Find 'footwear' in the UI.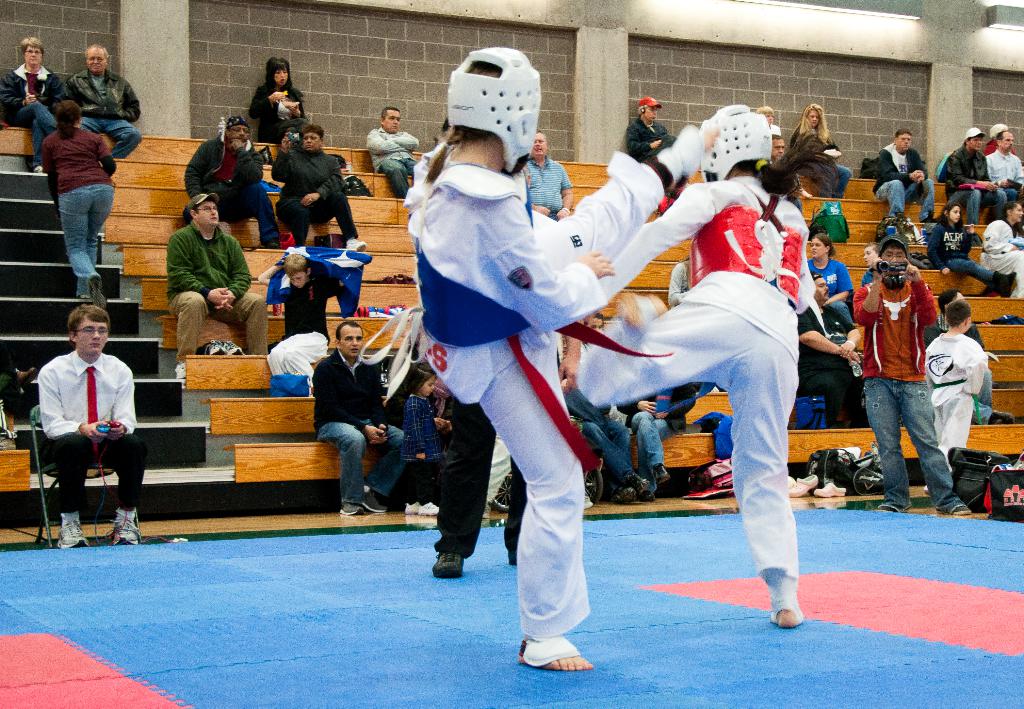
UI element at <bbox>421, 501, 441, 514</bbox>.
